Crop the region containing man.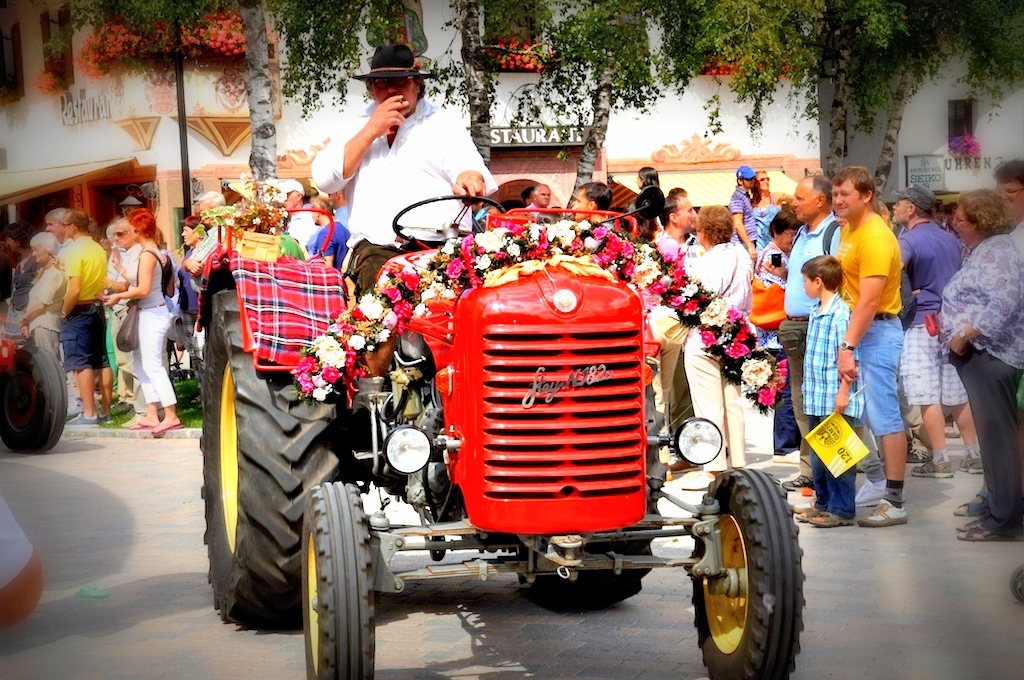
Crop region: 655,193,702,260.
